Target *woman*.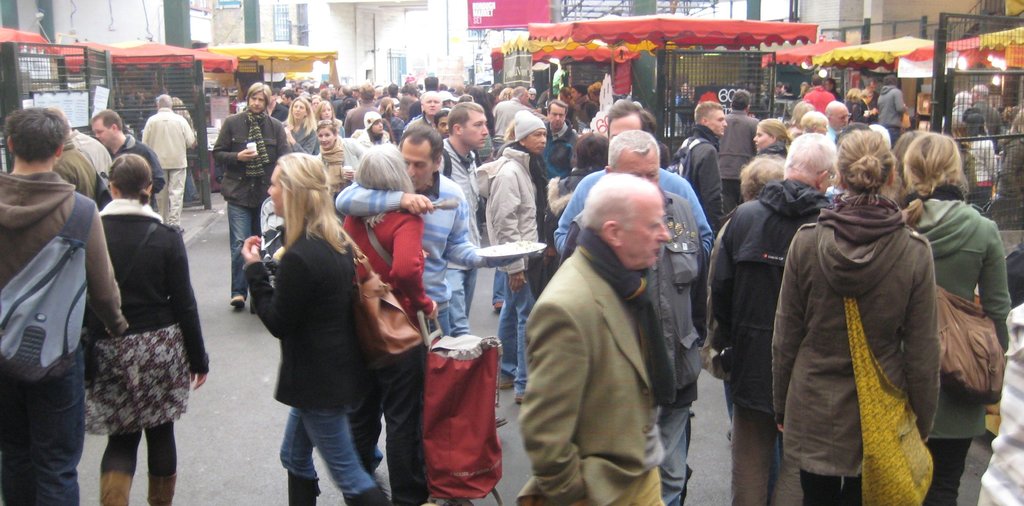
Target region: region(771, 128, 938, 505).
